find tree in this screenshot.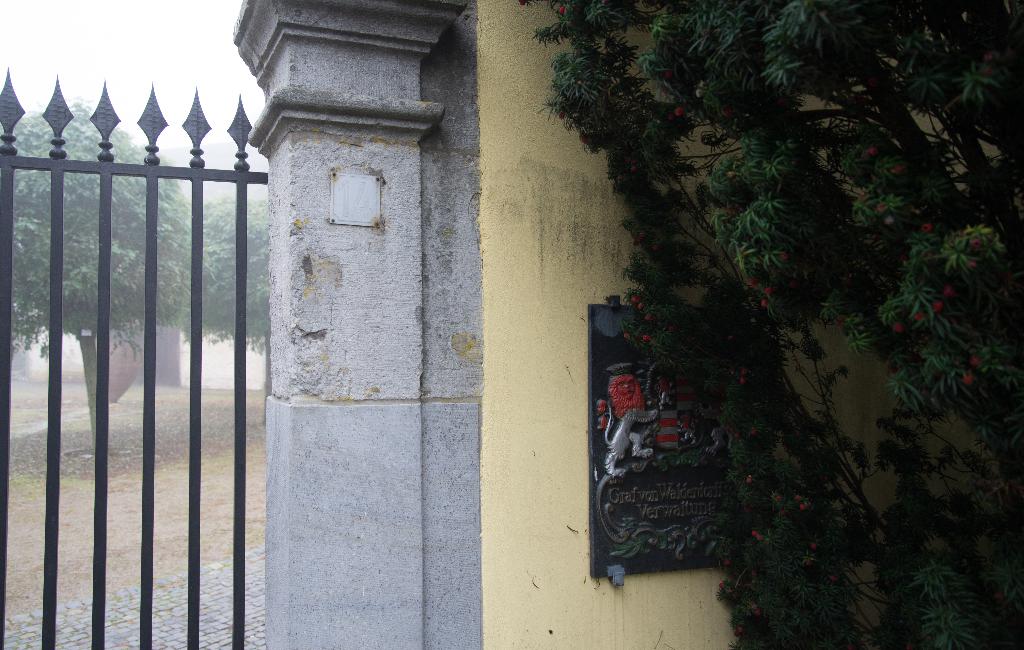
The bounding box for tree is 0:102:184:455.
